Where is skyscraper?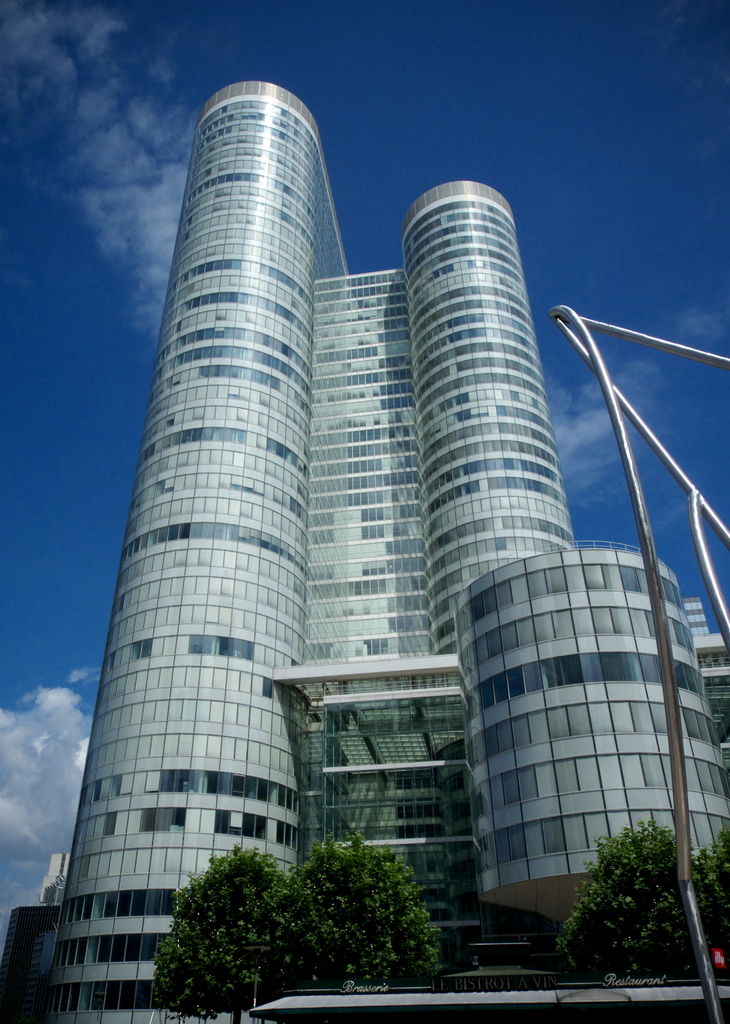
region(27, 111, 665, 982).
